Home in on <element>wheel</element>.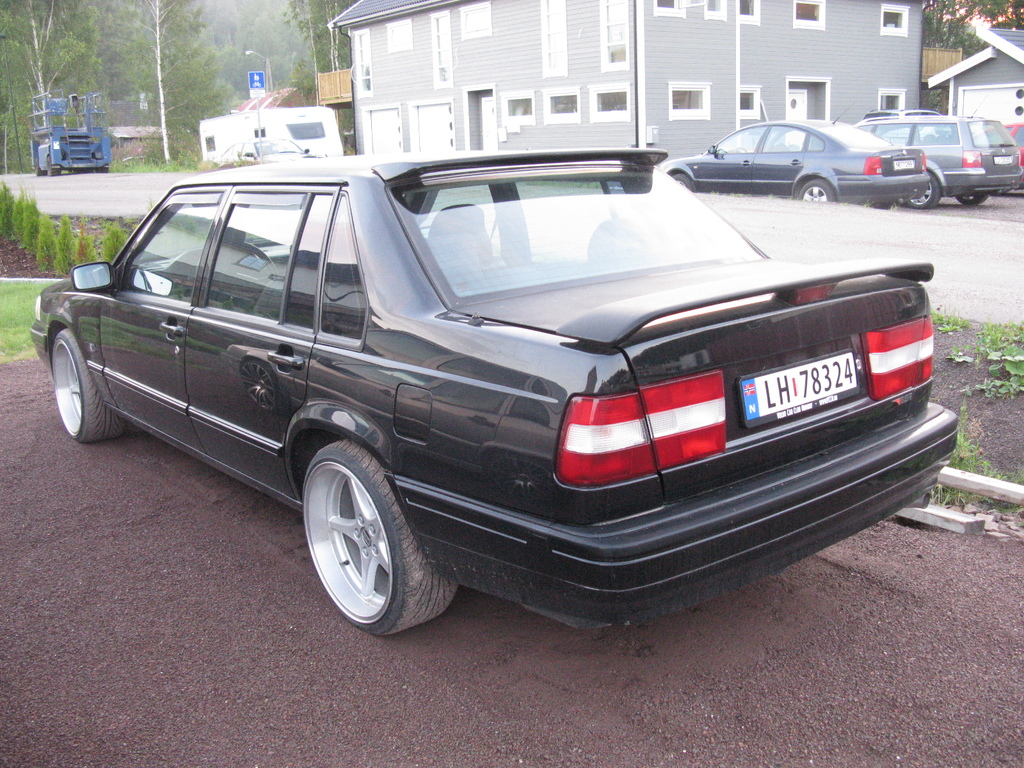
Homed in at <region>957, 195, 988, 204</region>.
